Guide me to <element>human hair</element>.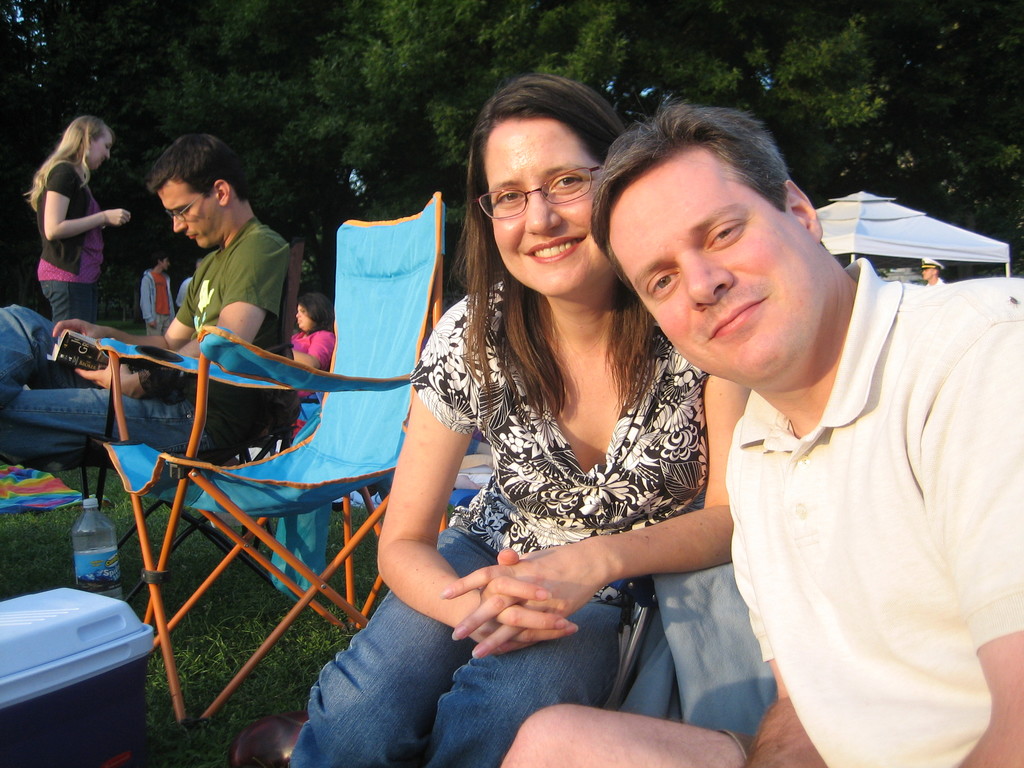
Guidance: <box>23,111,111,202</box>.
